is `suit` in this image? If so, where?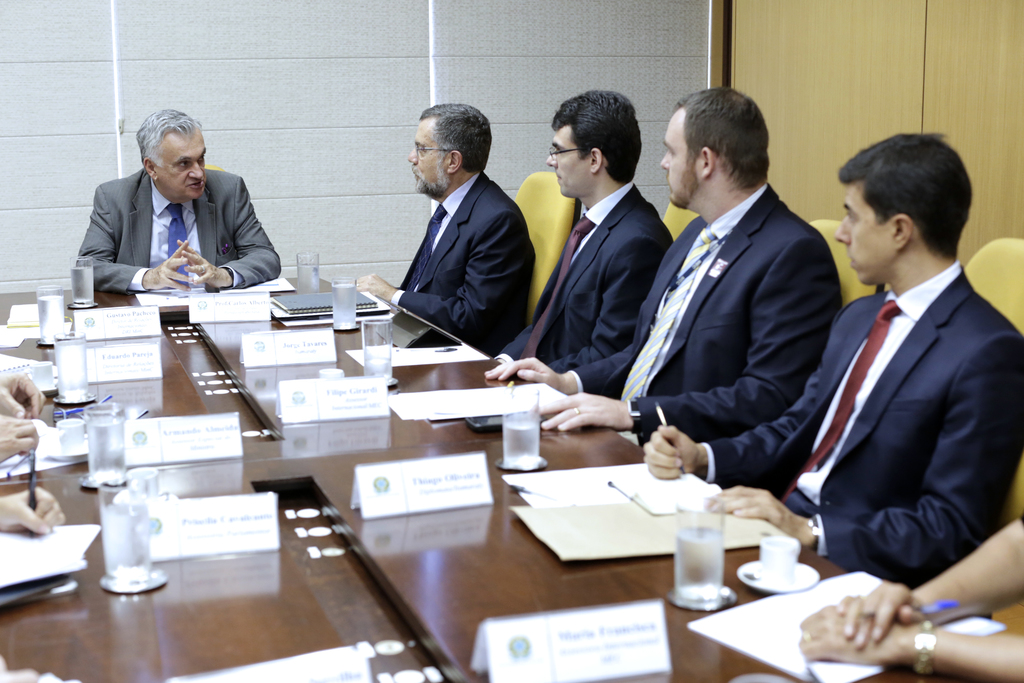
Yes, at box=[372, 128, 544, 347].
